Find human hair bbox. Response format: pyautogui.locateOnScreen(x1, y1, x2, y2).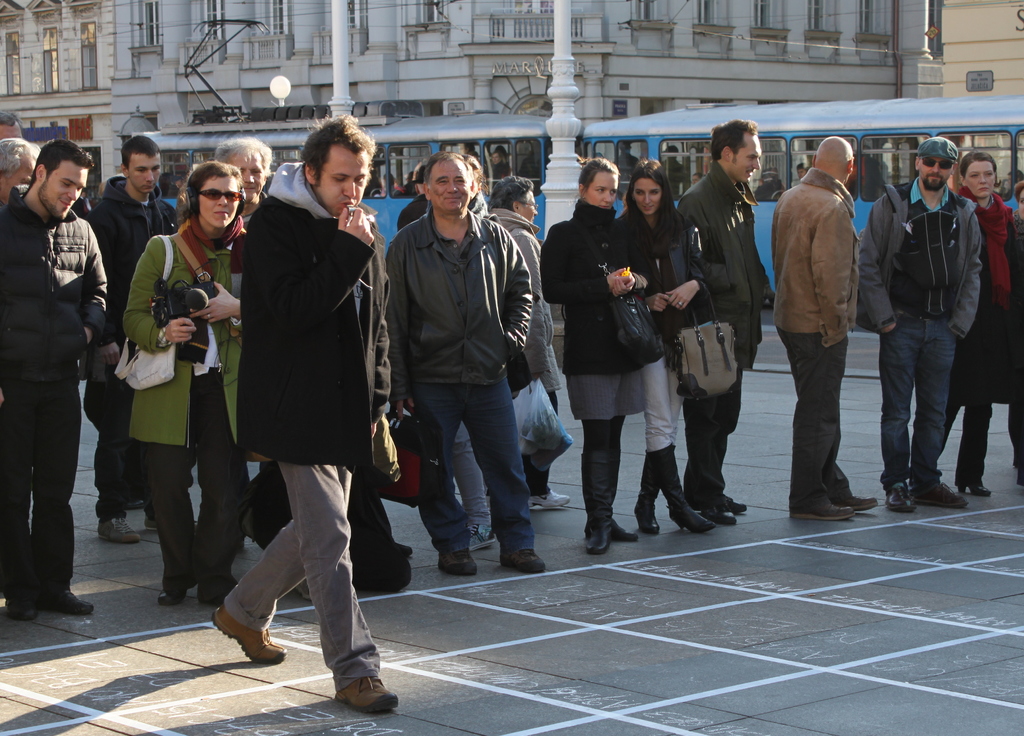
pyautogui.locateOnScreen(213, 135, 273, 180).
